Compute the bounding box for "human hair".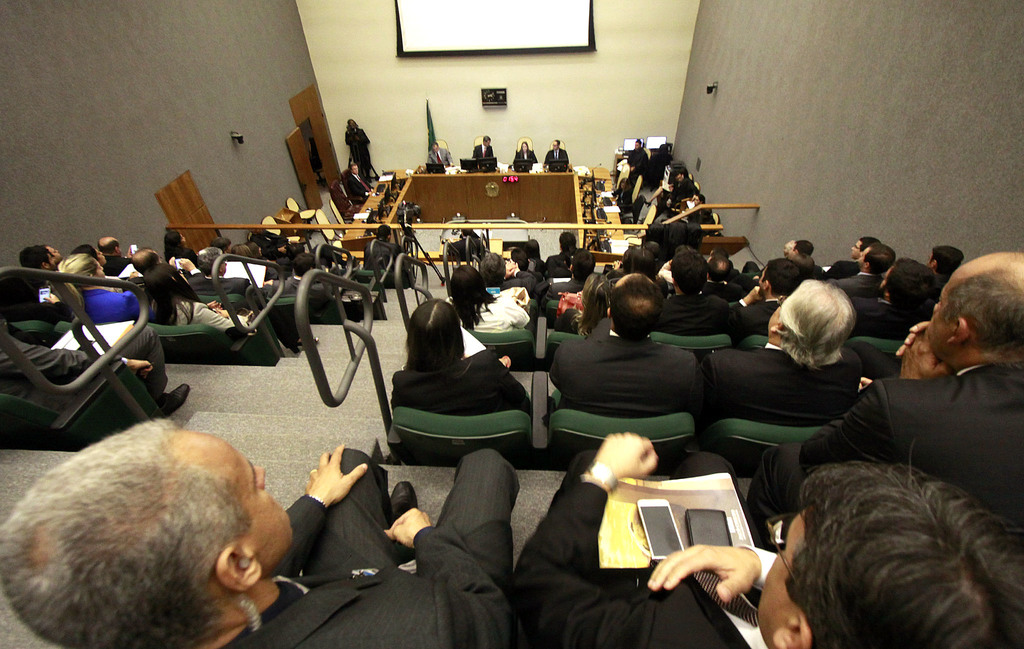
l=74, t=243, r=99, b=260.
